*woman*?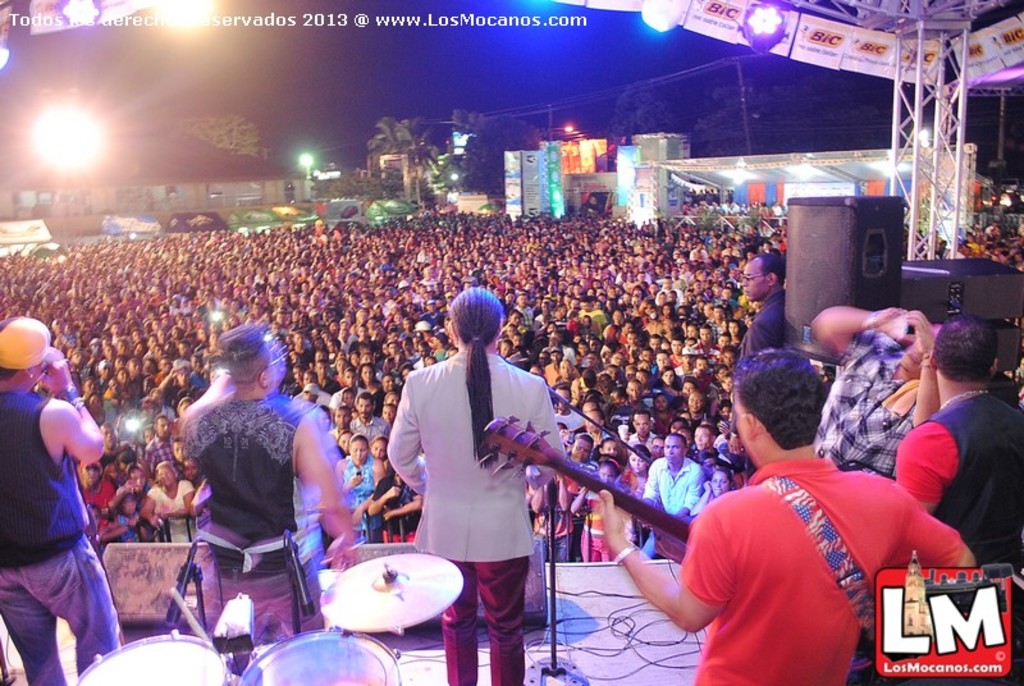
[x1=138, y1=454, x2=193, y2=545]
